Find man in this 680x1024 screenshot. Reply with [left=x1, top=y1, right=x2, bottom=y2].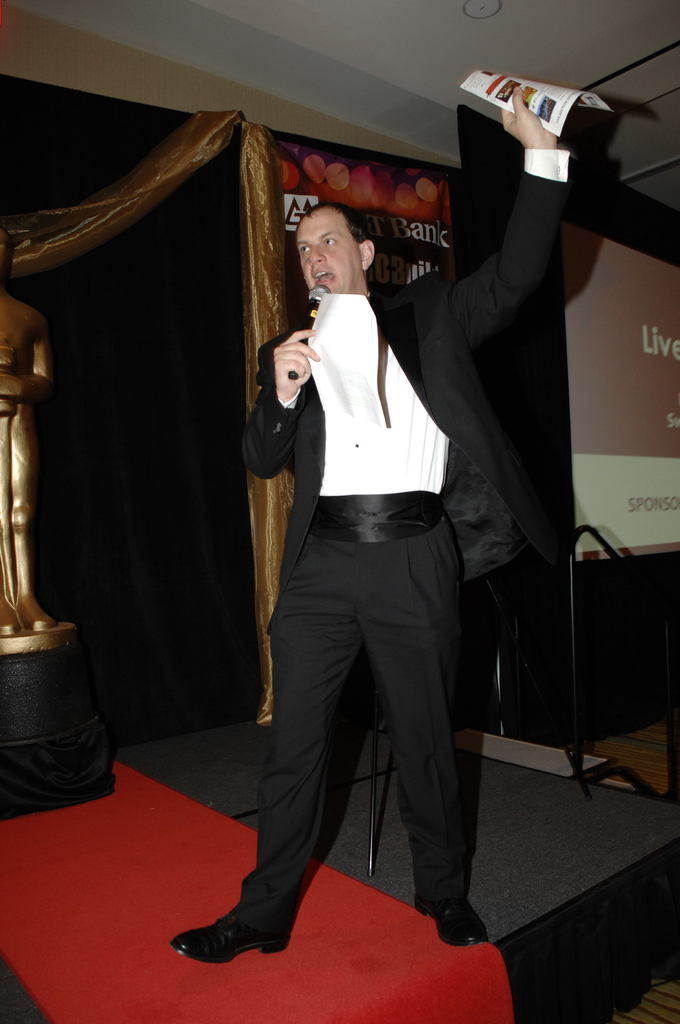
[left=166, top=83, right=573, bottom=969].
